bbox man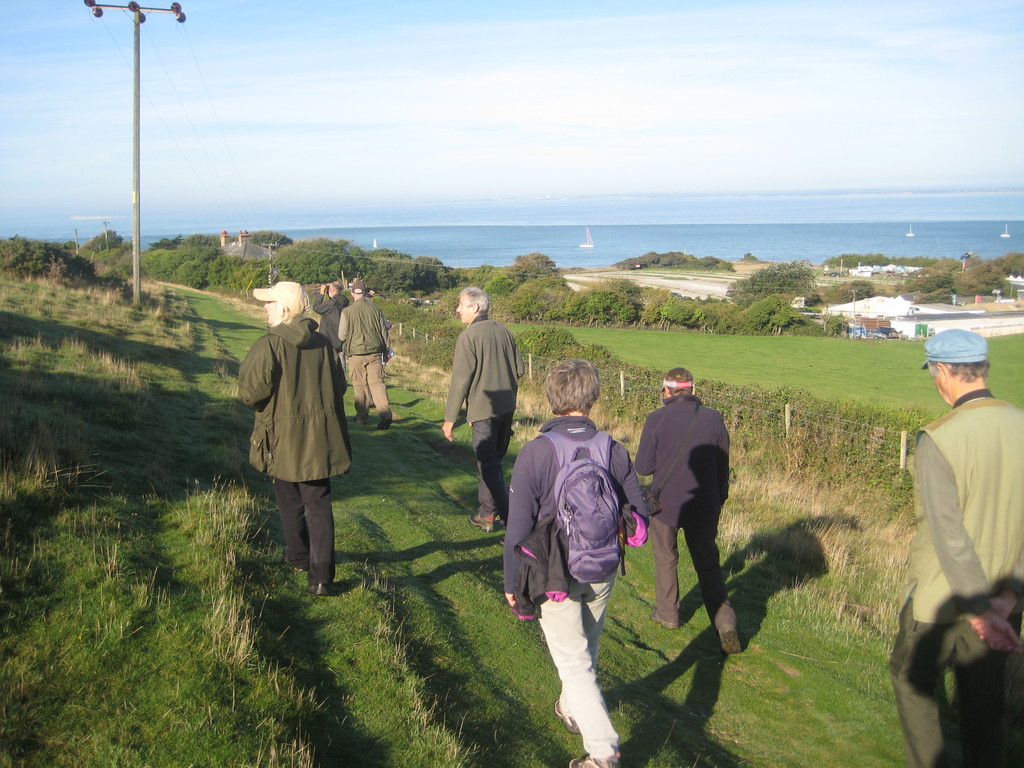
x1=227, y1=278, x2=360, y2=596
